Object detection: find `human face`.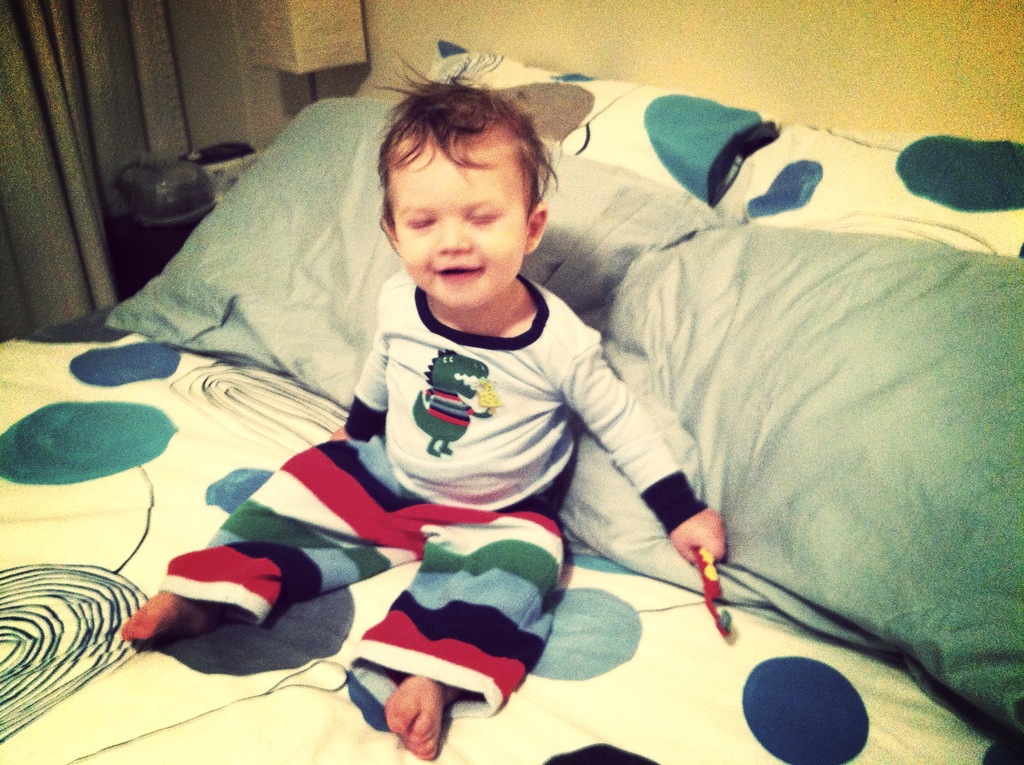
389, 132, 531, 314.
